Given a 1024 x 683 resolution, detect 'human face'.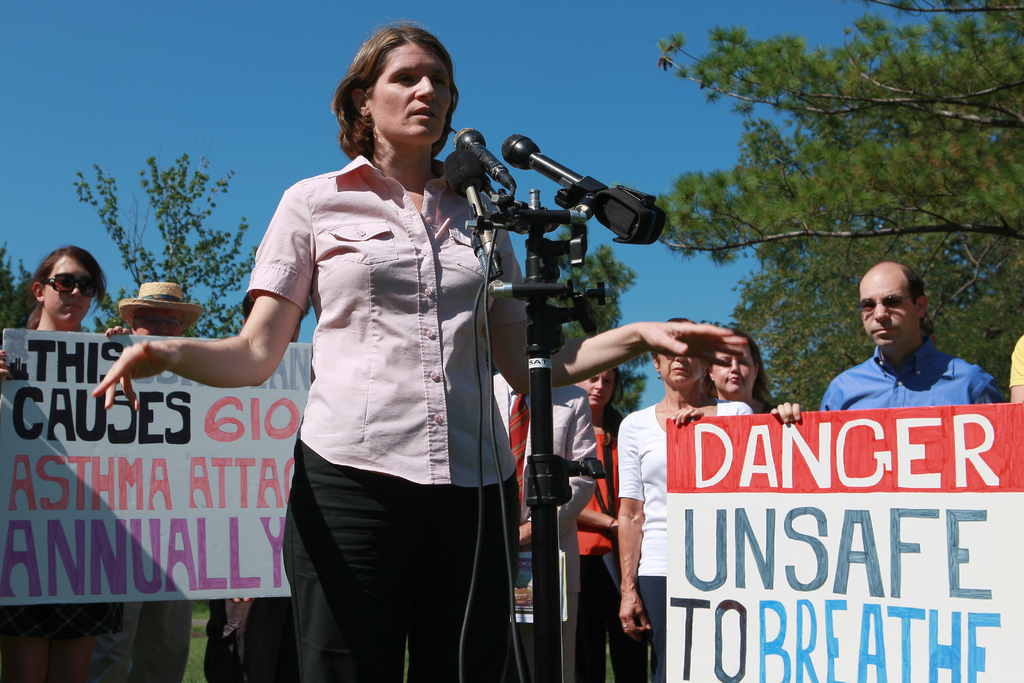
661/346/710/383.
